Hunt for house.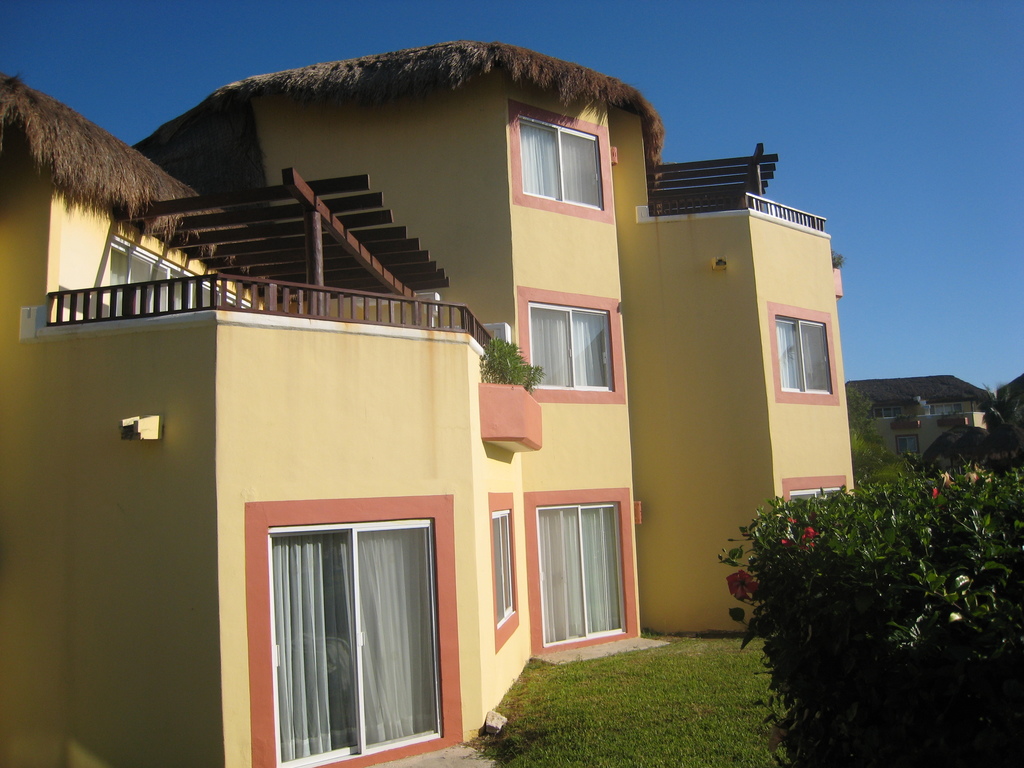
Hunted down at x1=0 y1=40 x2=851 y2=767.
